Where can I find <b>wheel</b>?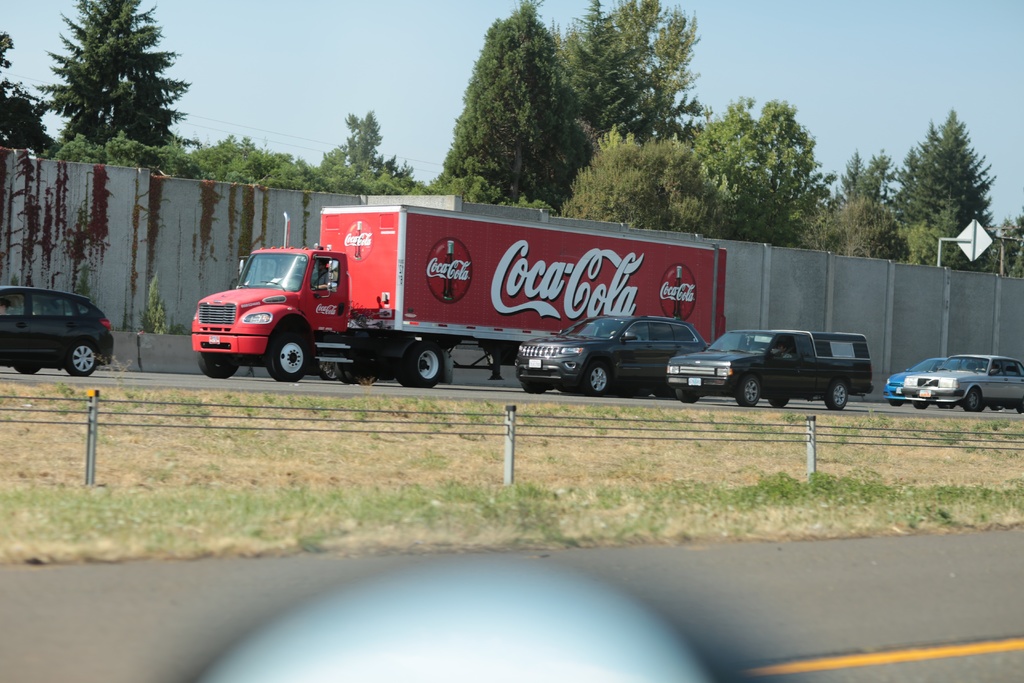
You can find it at <bbox>739, 379, 762, 407</bbox>.
